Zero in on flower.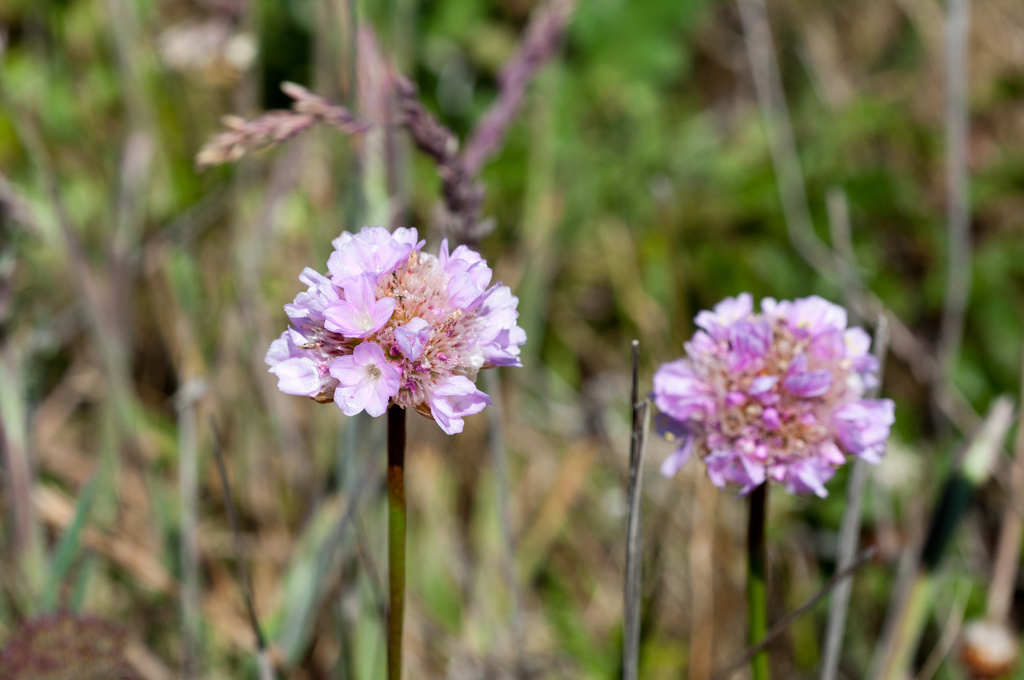
Zeroed in: [264,219,527,435].
